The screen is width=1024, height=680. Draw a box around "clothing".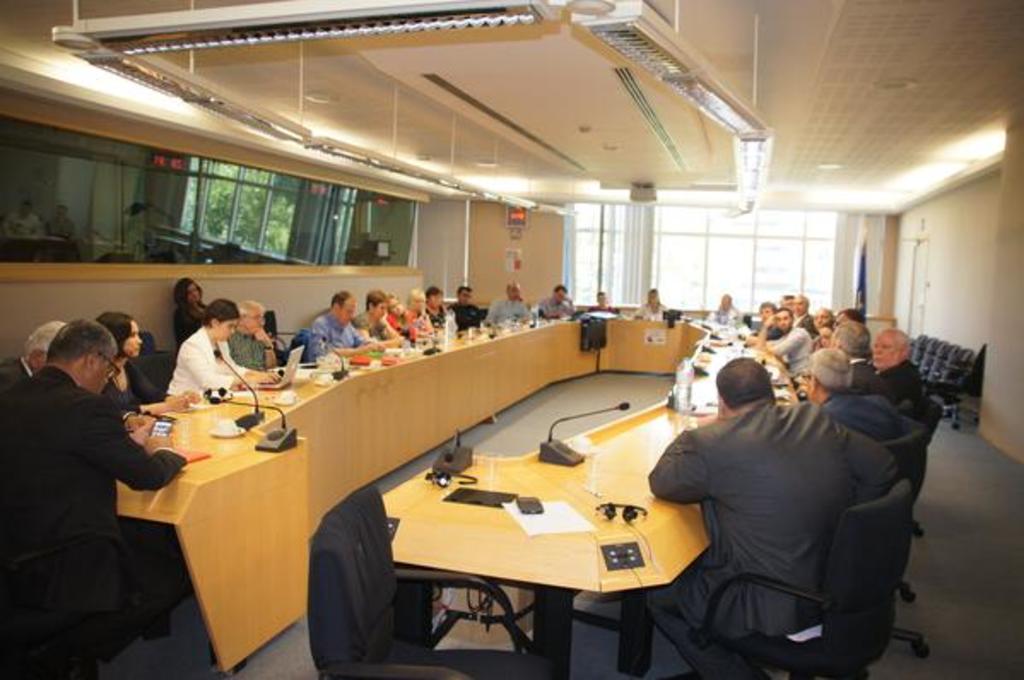
[left=0, top=357, right=34, bottom=390].
